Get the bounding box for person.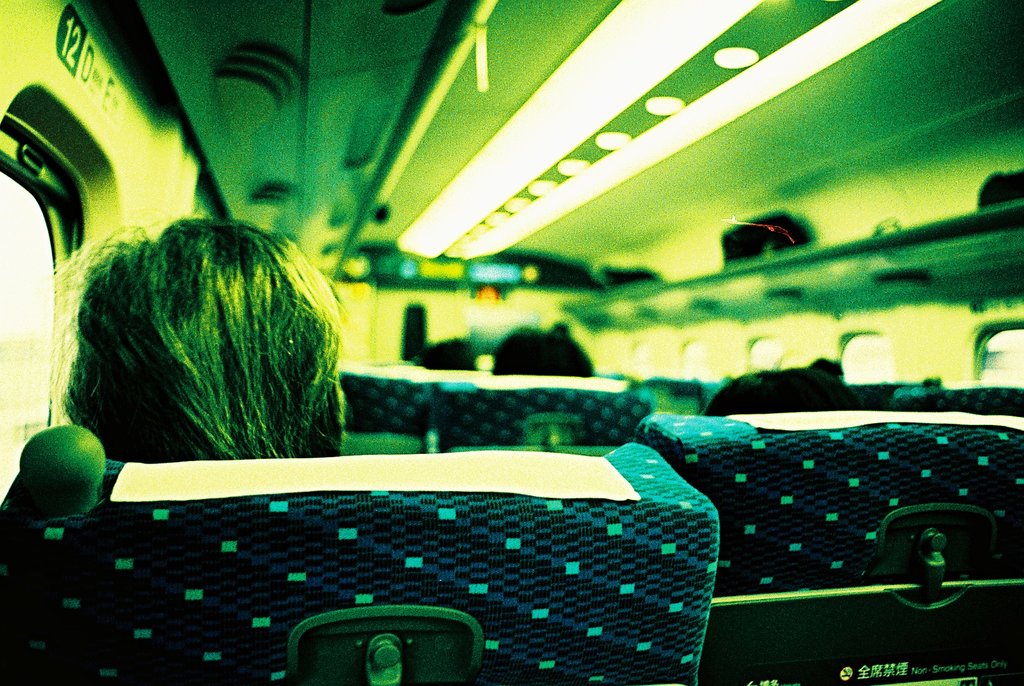
locate(37, 193, 363, 528).
